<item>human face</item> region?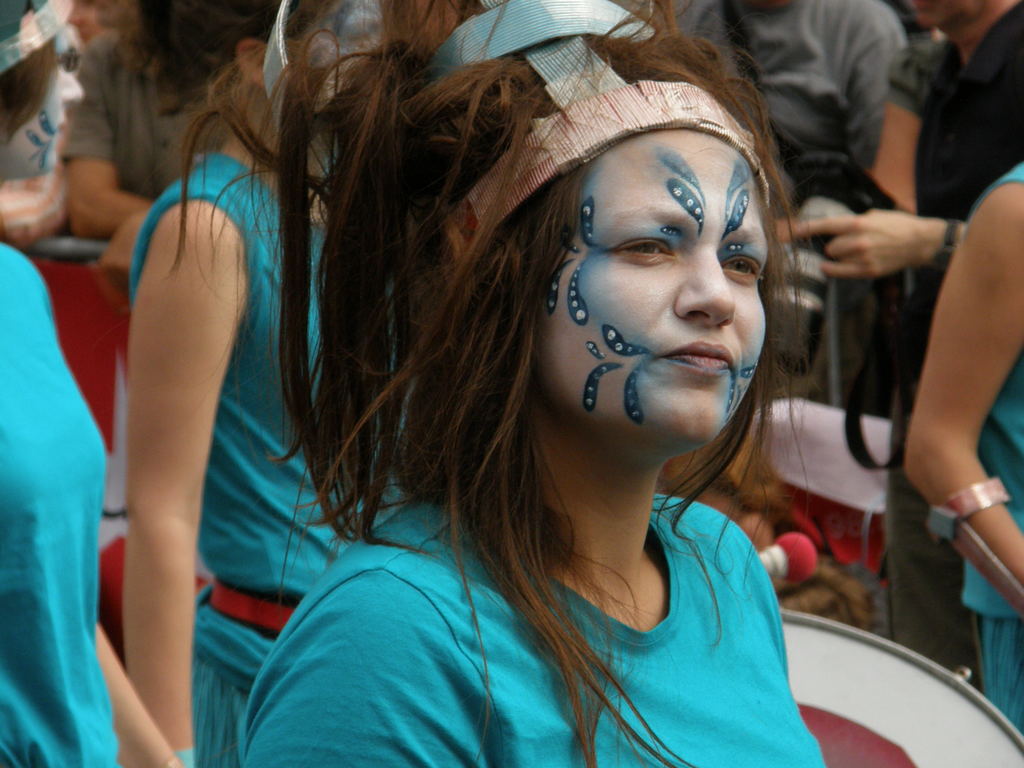
bbox=(533, 130, 769, 444)
